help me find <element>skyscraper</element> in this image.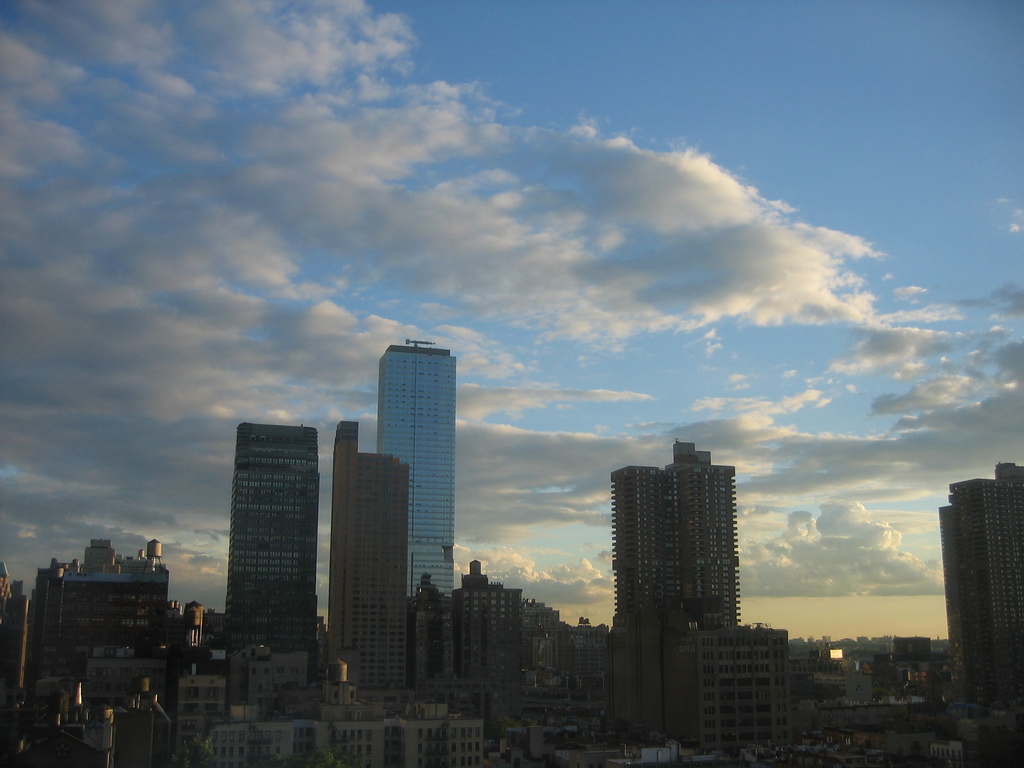
Found it: bbox=[936, 460, 1020, 724].
